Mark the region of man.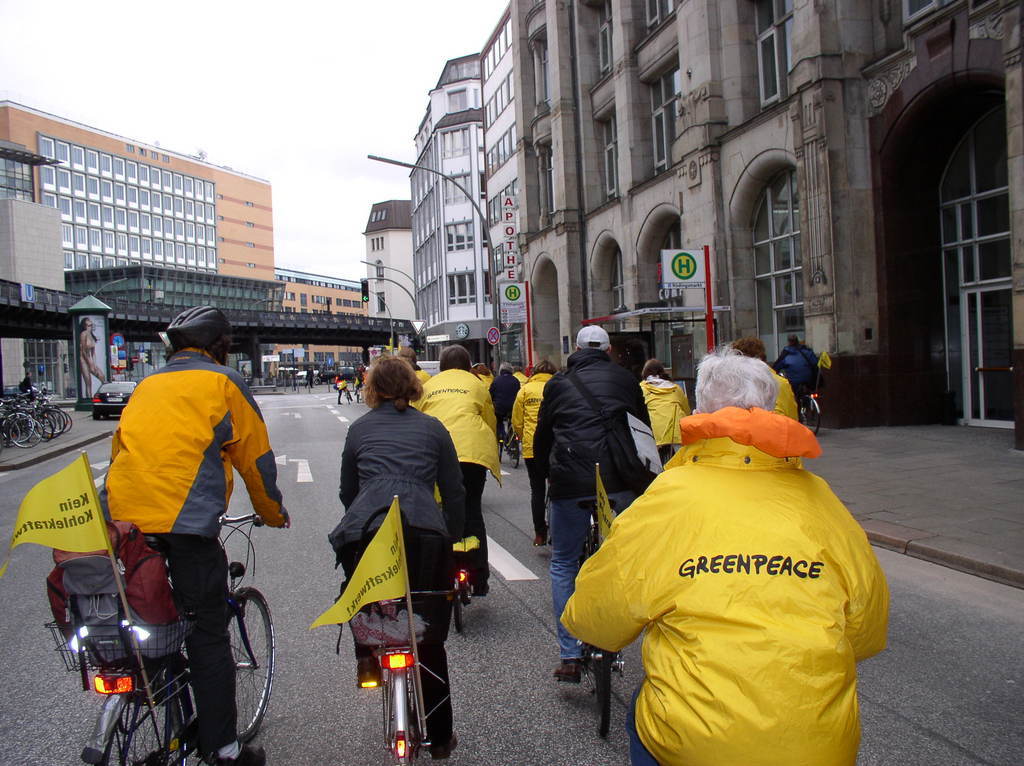
Region: [572, 329, 890, 765].
